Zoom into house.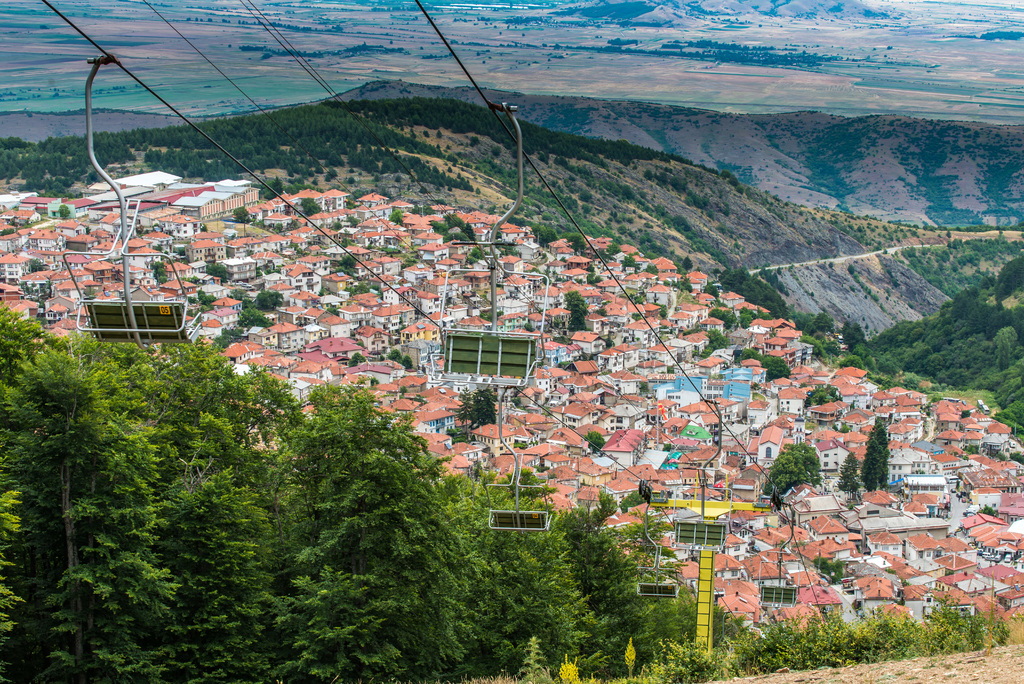
Zoom target: 316 334 355 366.
